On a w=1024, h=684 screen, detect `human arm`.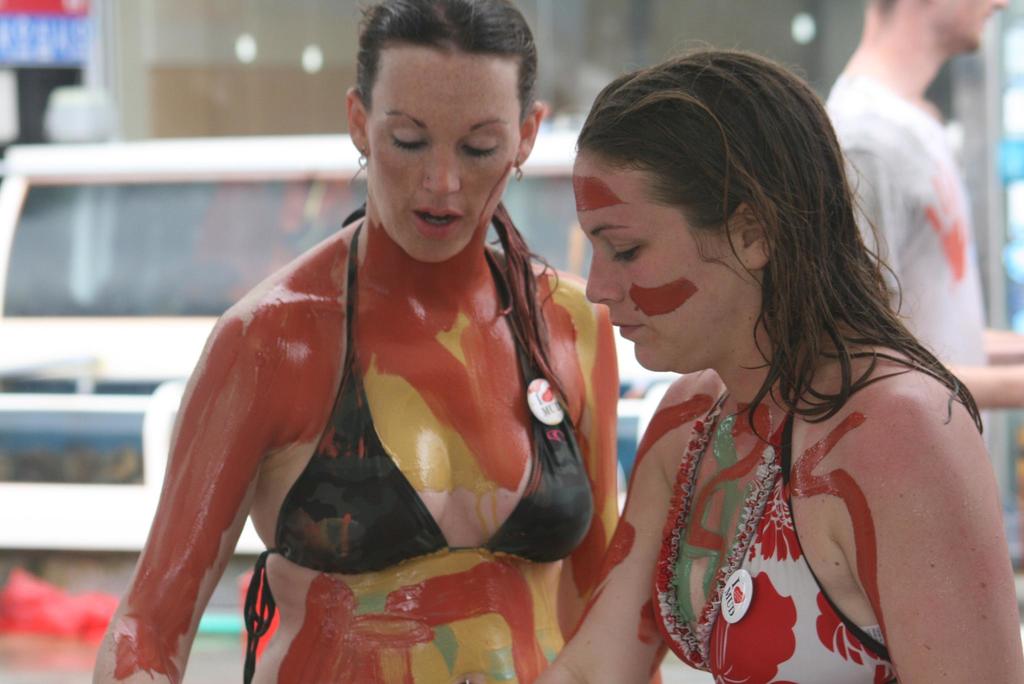
BBox(521, 242, 650, 683).
